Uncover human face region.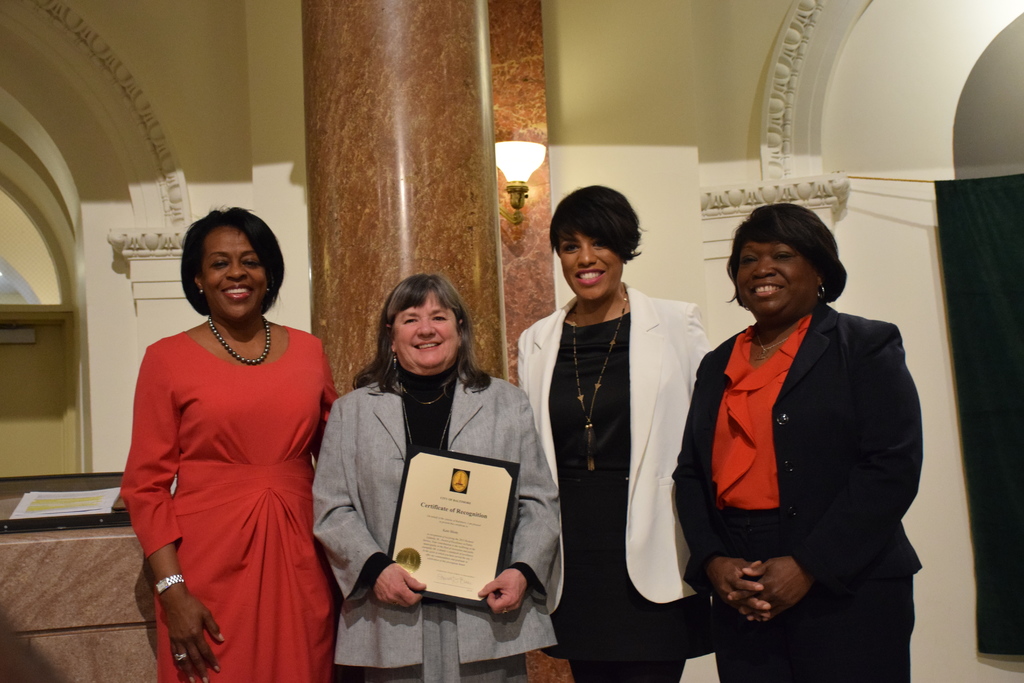
Uncovered: rect(391, 288, 461, 372).
